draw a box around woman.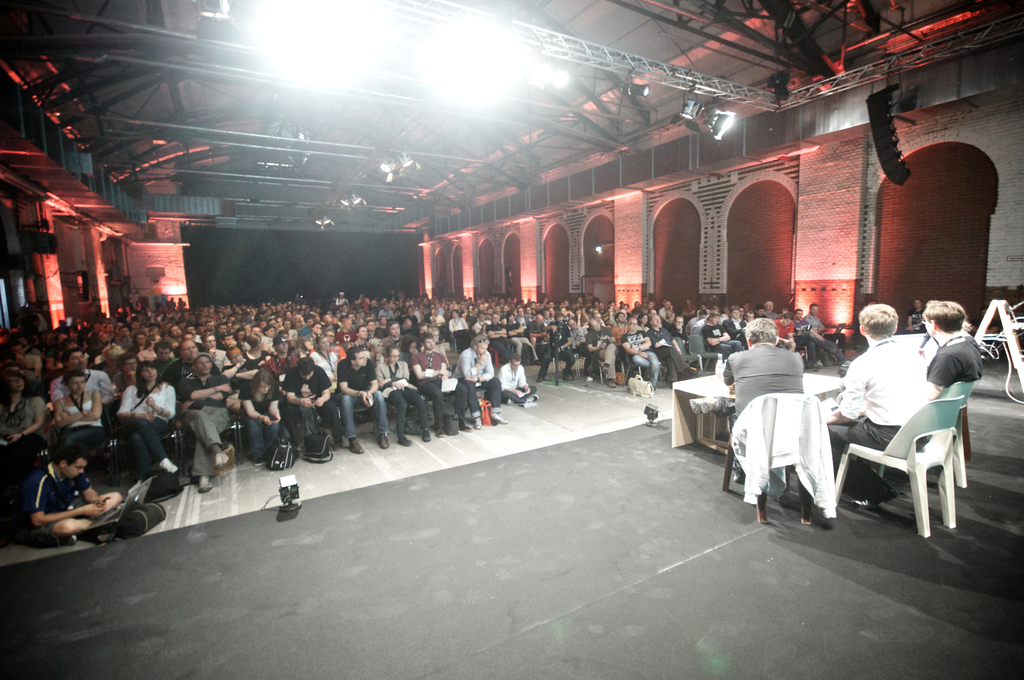
{"x1": 0, "y1": 366, "x2": 49, "y2": 473}.
